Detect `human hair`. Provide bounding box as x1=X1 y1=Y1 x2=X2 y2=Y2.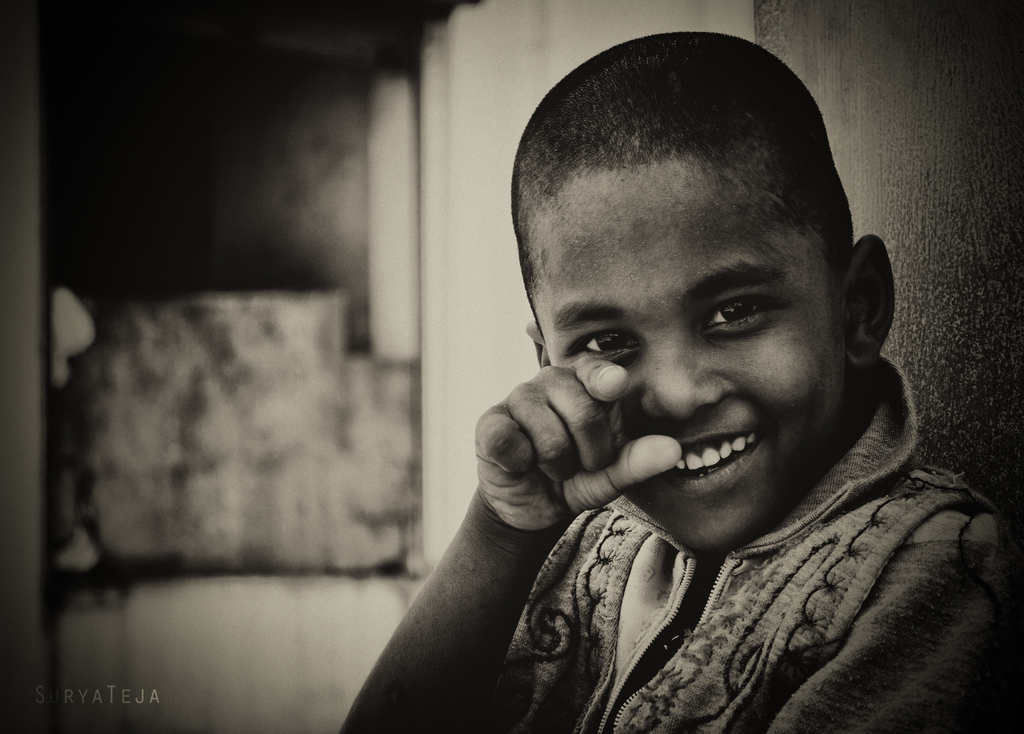
x1=525 y1=26 x2=860 y2=361.
